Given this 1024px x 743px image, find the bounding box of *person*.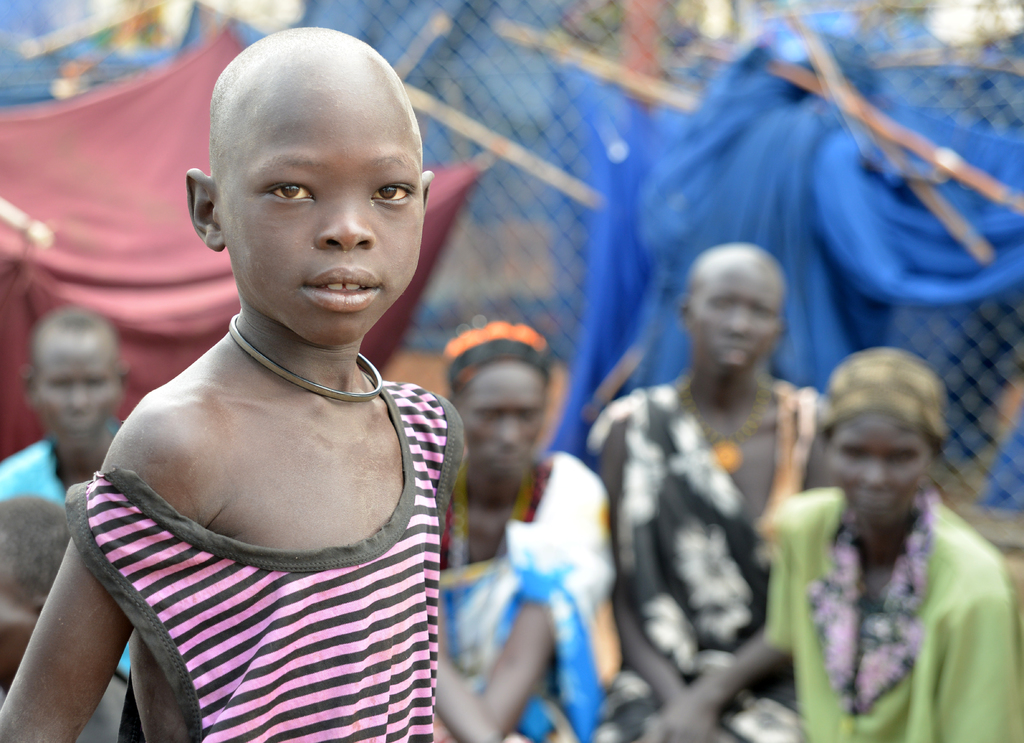
(767, 346, 1023, 742).
